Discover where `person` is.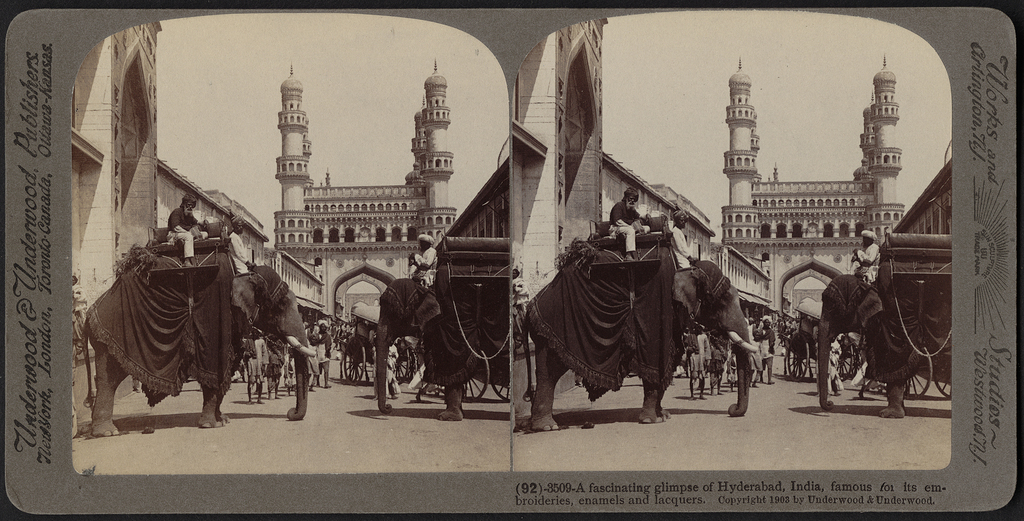
Discovered at (x1=214, y1=215, x2=254, y2=277).
